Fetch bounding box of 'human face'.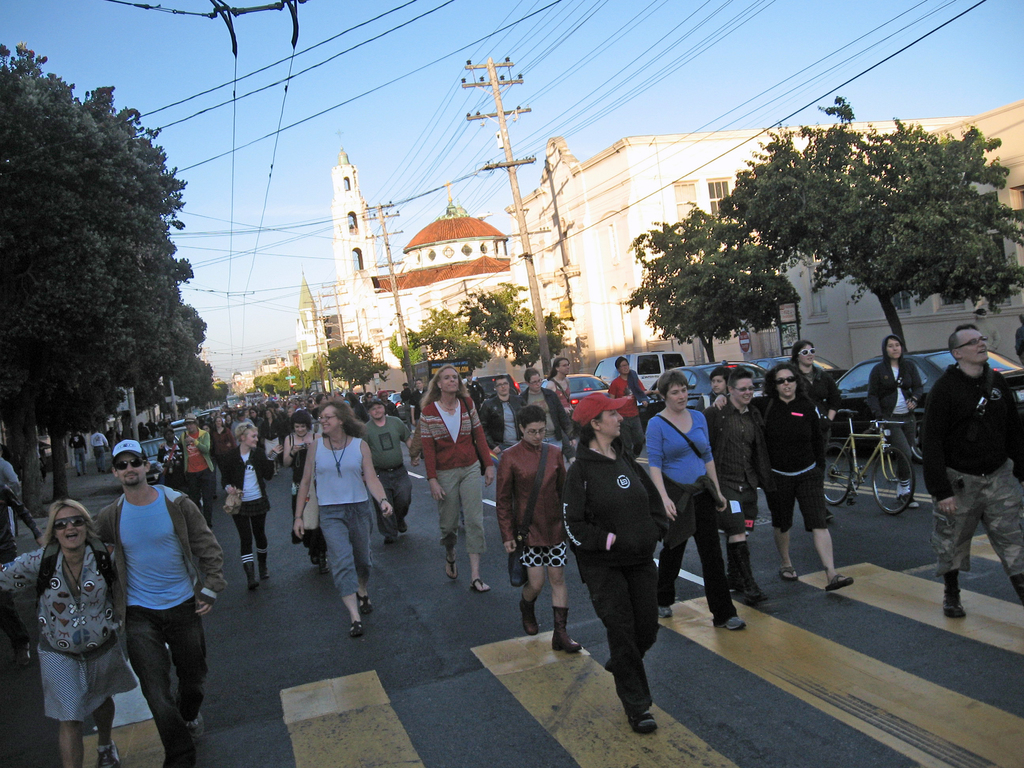
Bbox: Rect(593, 411, 623, 438).
